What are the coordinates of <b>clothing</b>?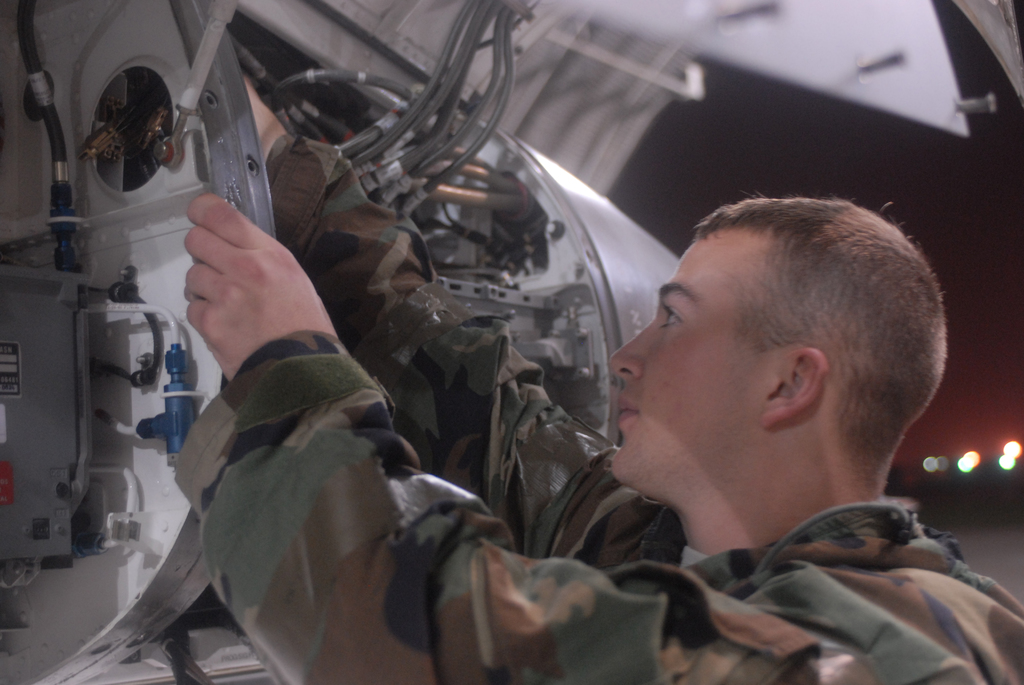
locate(88, 82, 1023, 684).
